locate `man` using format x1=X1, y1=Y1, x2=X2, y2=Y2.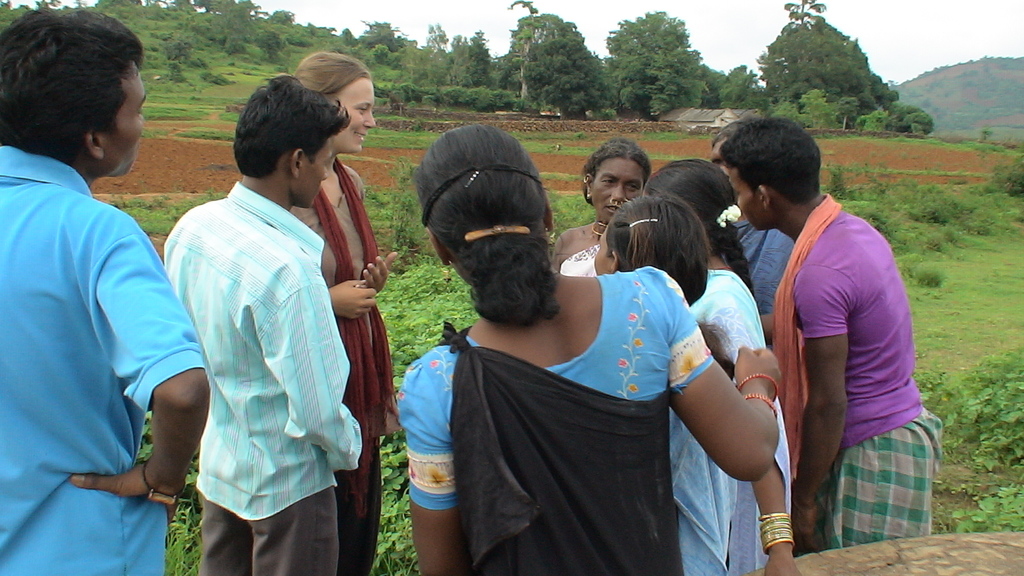
x1=156, y1=70, x2=368, y2=575.
